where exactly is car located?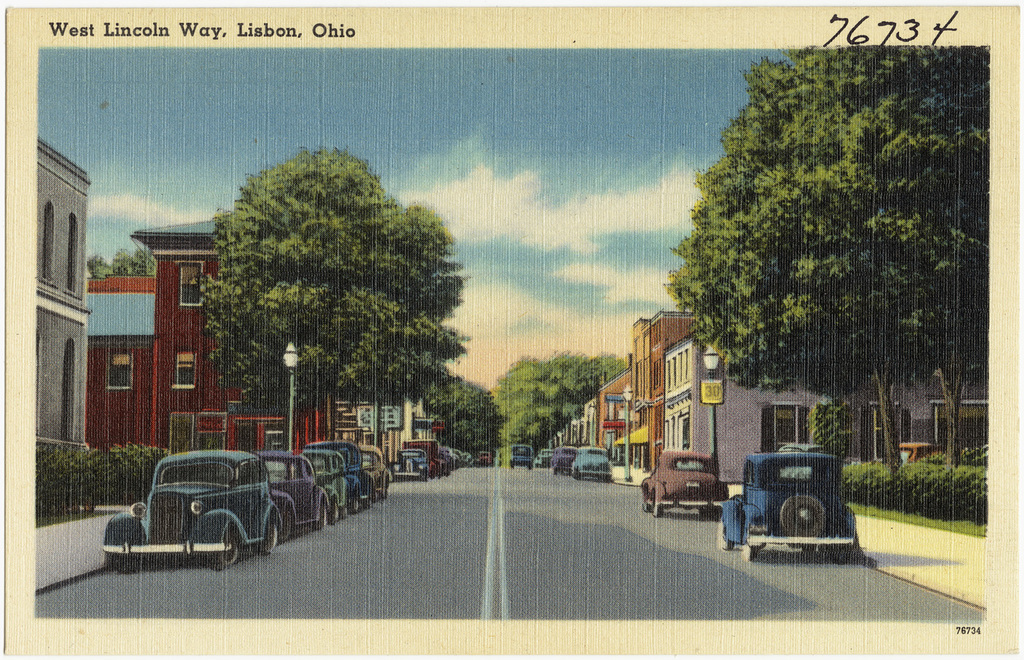
Its bounding box is box=[644, 452, 735, 519].
